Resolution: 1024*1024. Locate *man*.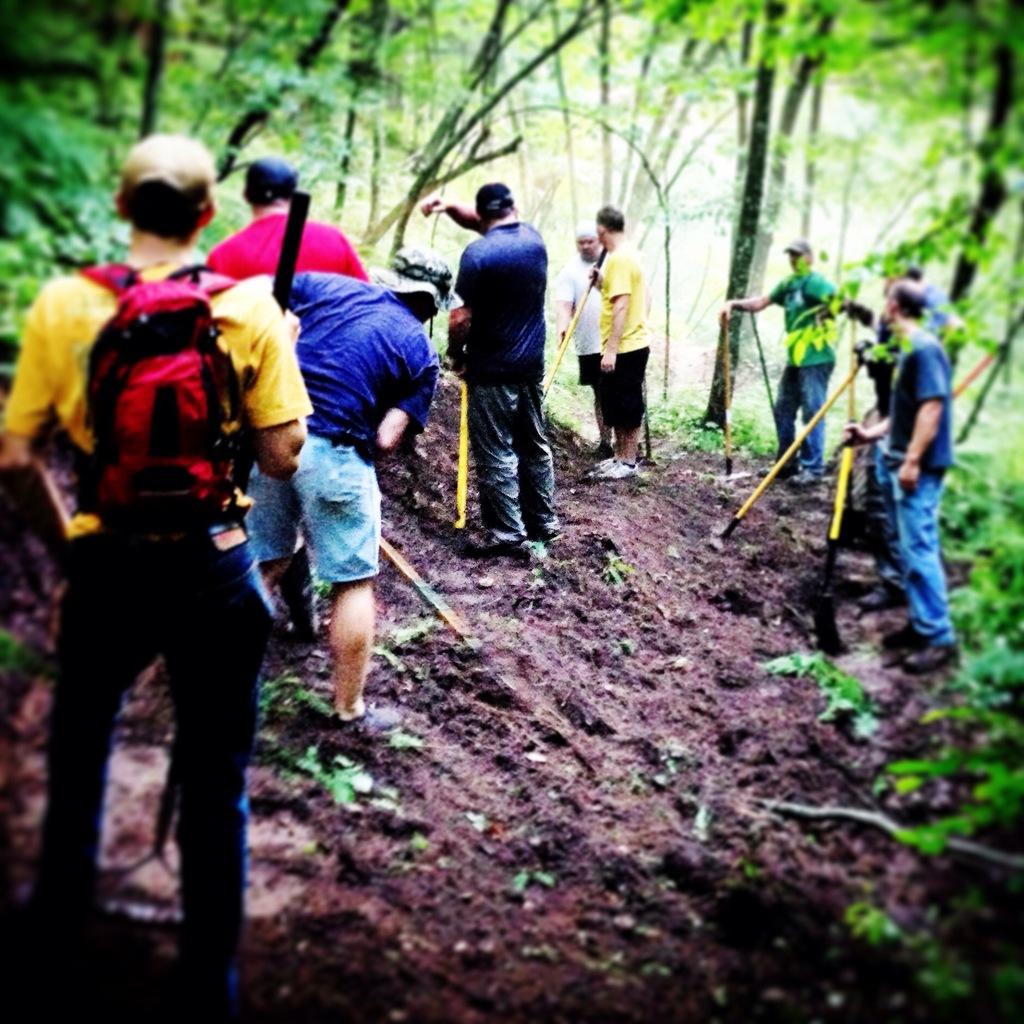
(585, 200, 652, 481).
